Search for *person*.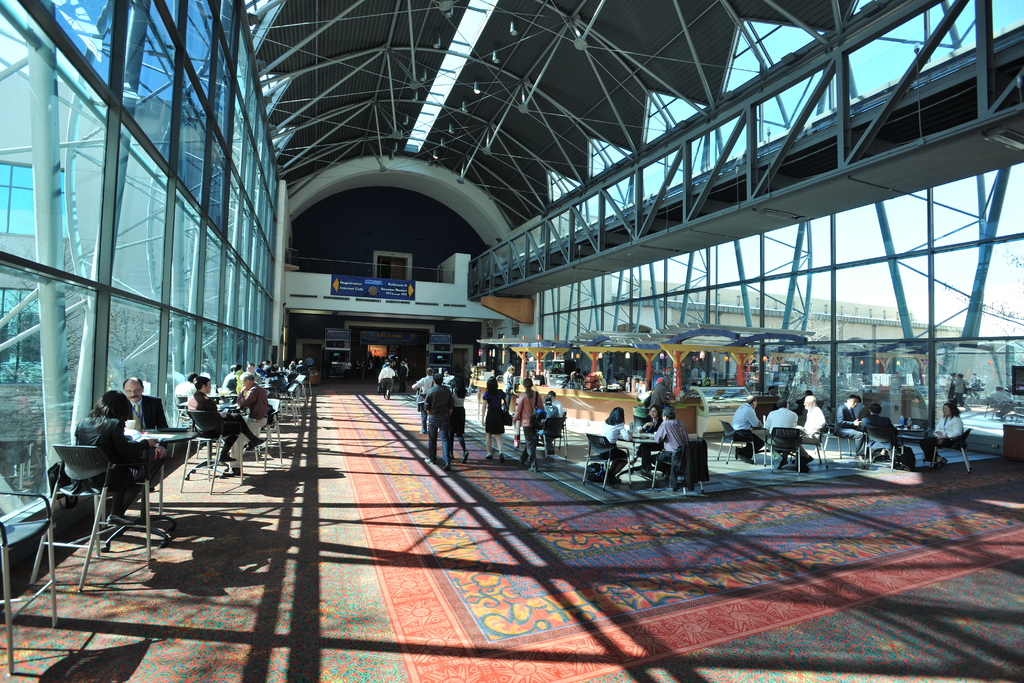
Found at l=376, t=362, r=397, b=403.
